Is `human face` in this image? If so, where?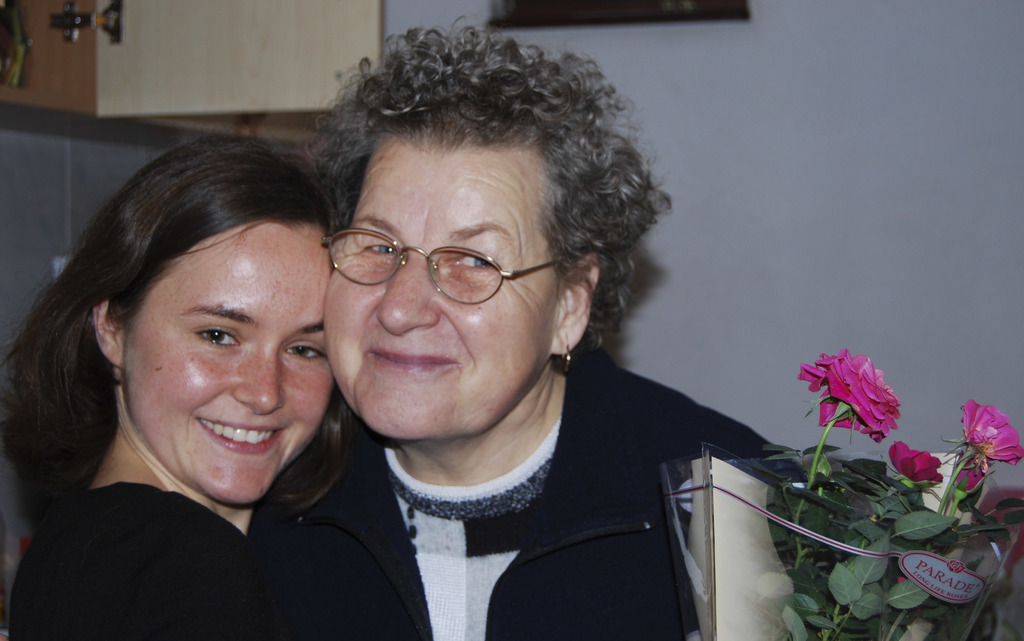
Yes, at (117,227,332,507).
